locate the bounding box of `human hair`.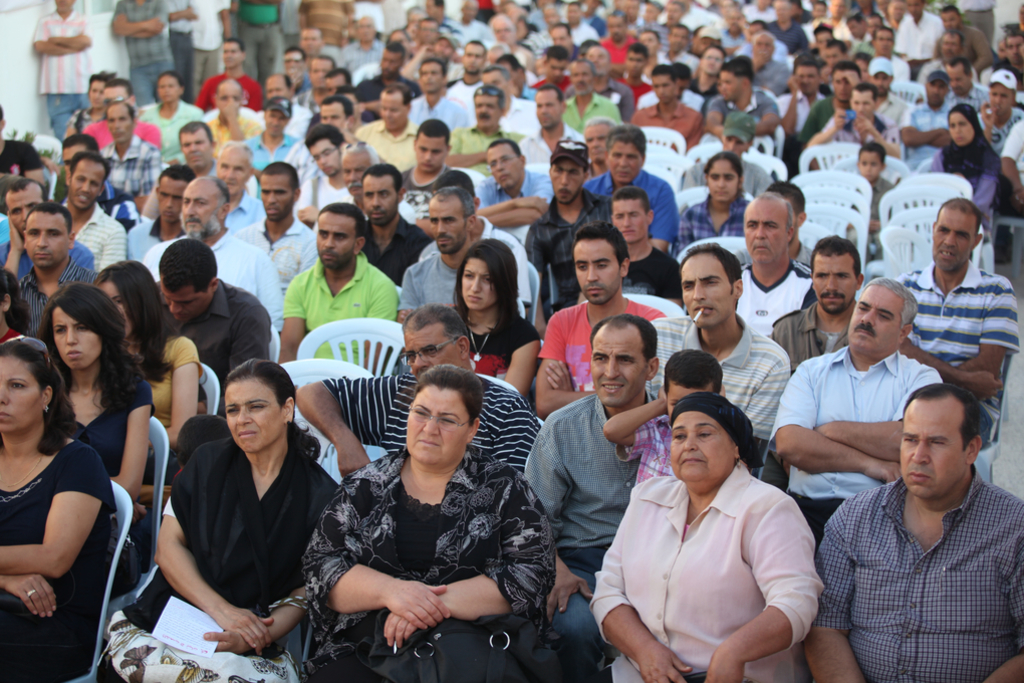
Bounding box: Rect(671, 392, 758, 463).
